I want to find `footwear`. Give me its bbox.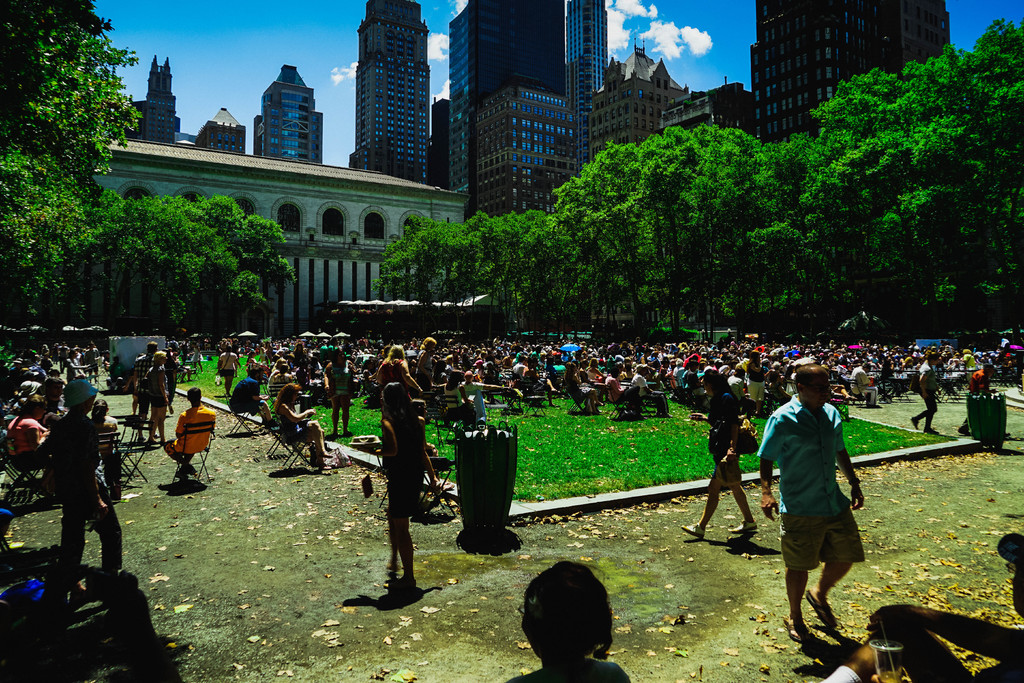
{"left": 730, "top": 520, "right": 762, "bottom": 534}.
